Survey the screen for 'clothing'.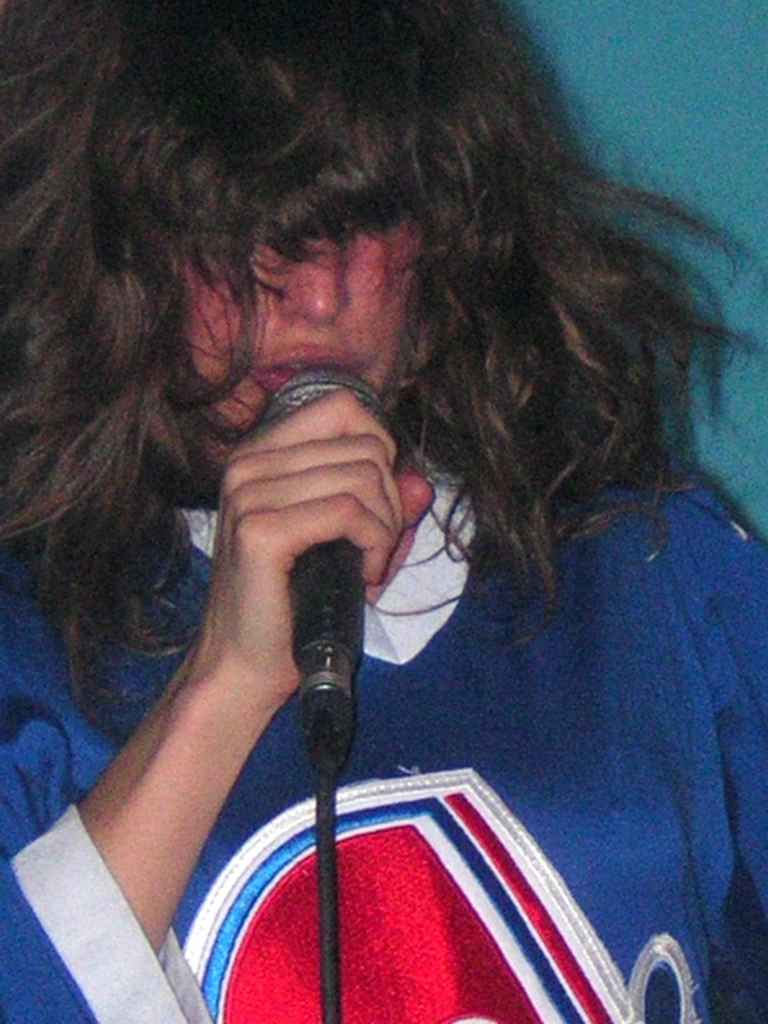
Survey found: 82,218,704,1023.
